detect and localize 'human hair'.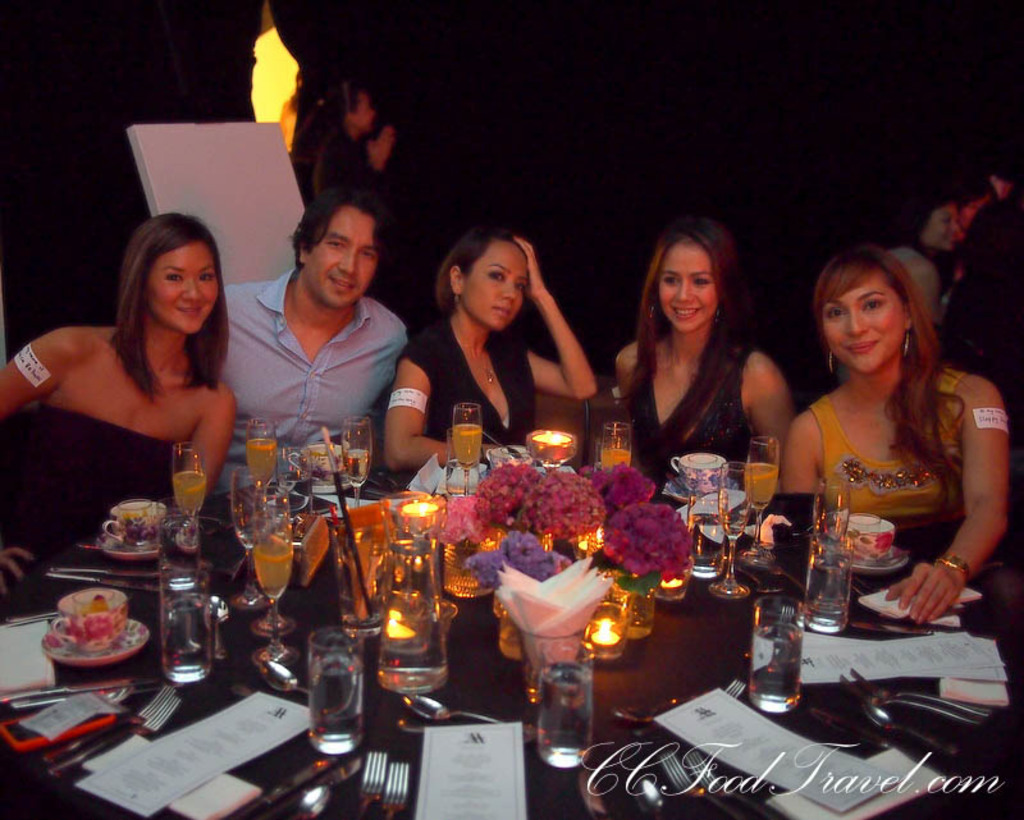
Localized at crop(634, 219, 753, 466).
